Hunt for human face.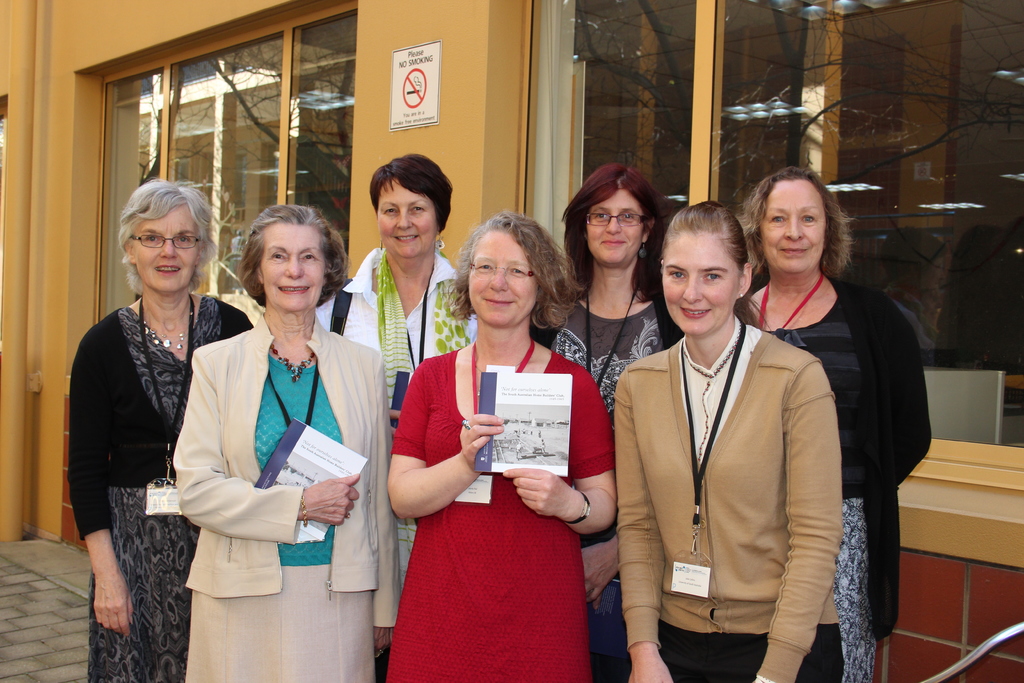
Hunted down at crop(378, 175, 438, 260).
